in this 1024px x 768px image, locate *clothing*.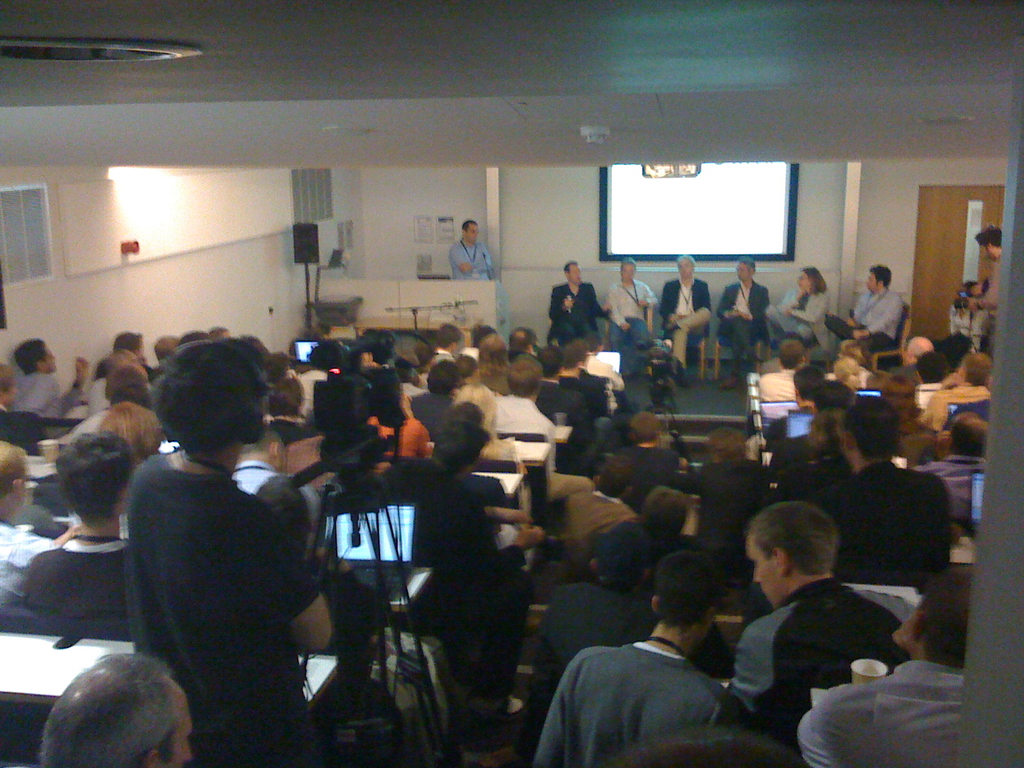
Bounding box: 408, 393, 461, 434.
